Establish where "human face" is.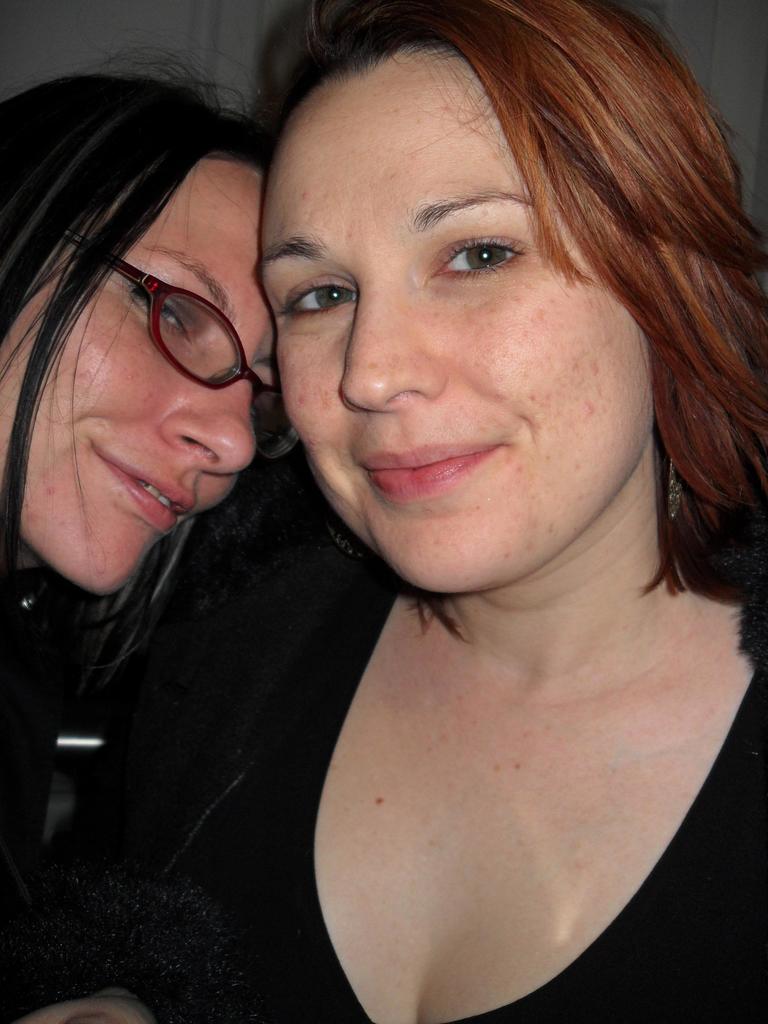
Established at select_region(0, 163, 291, 590).
